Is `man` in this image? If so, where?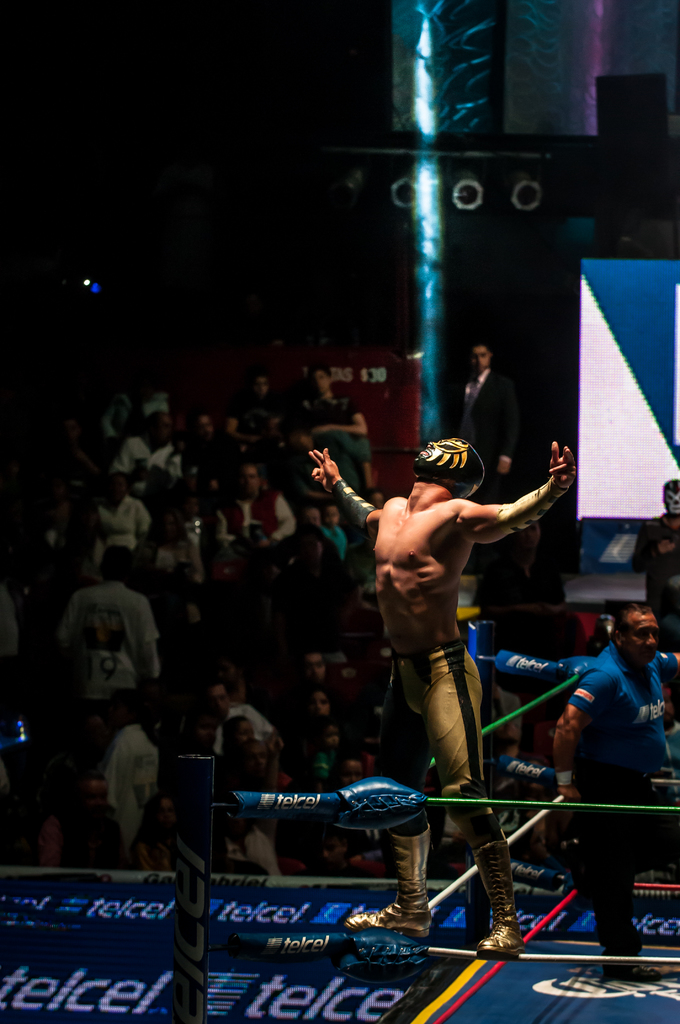
Yes, at 661, 685, 679, 804.
